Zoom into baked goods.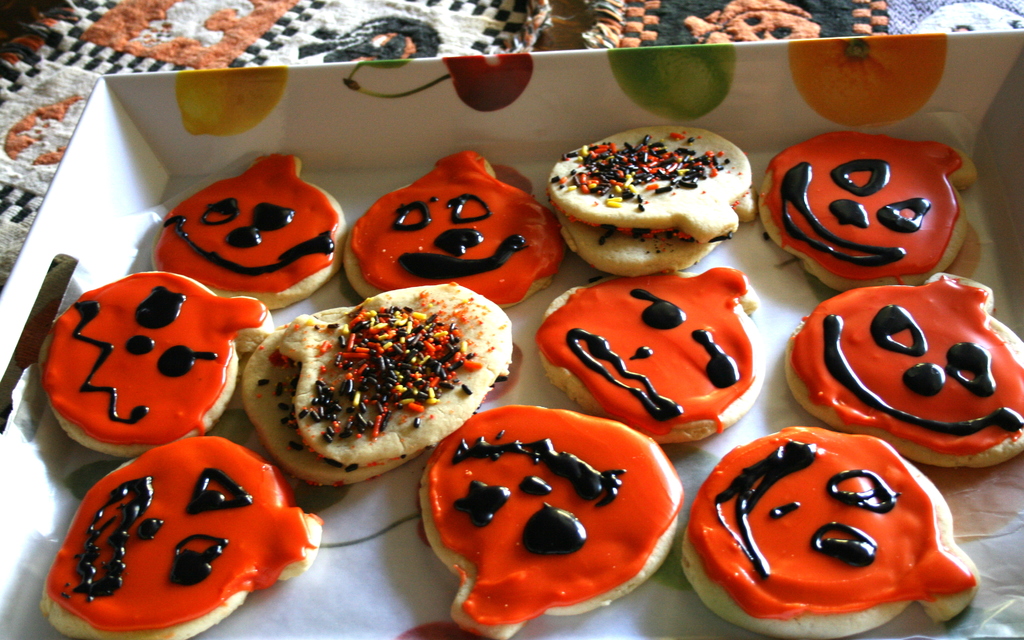
Zoom target: region(419, 404, 685, 639).
